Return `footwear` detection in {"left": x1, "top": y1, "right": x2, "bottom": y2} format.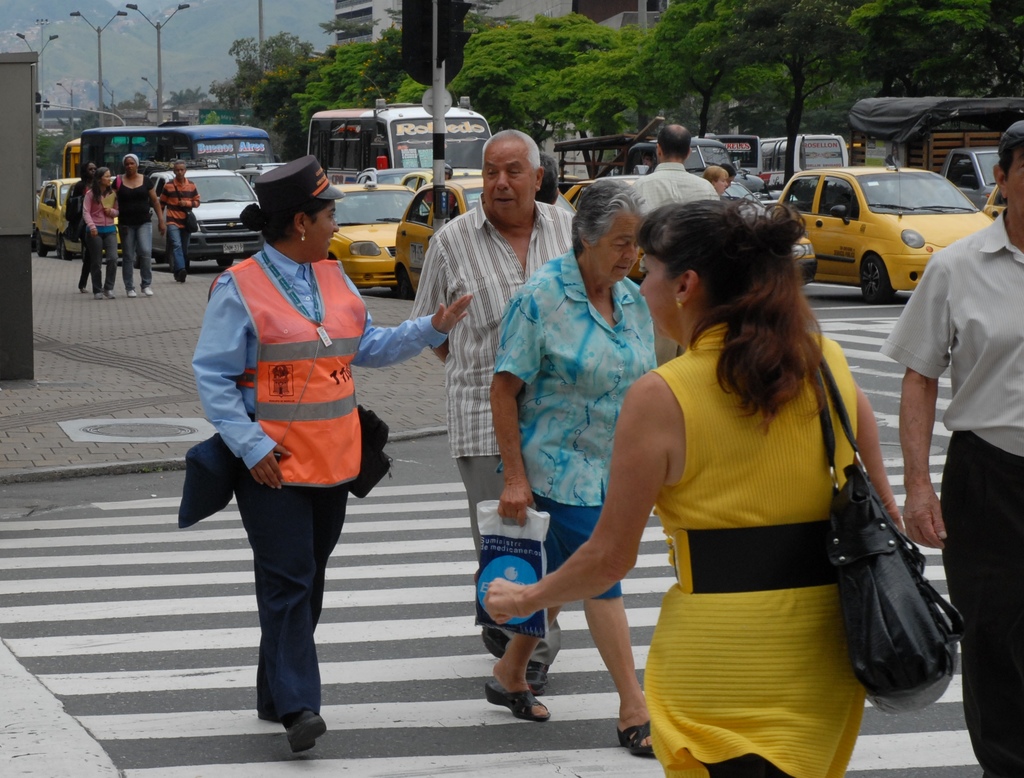
{"left": 480, "top": 624, "right": 511, "bottom": 658}.
